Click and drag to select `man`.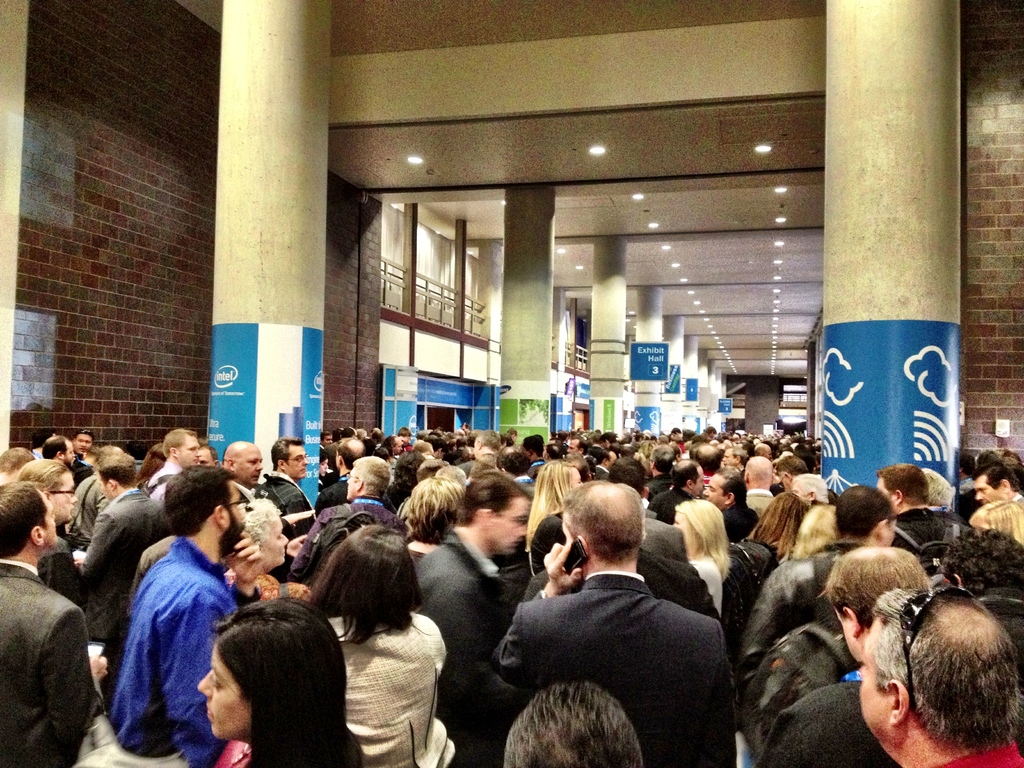
Selection: region(845, 593, 1023, 764).
